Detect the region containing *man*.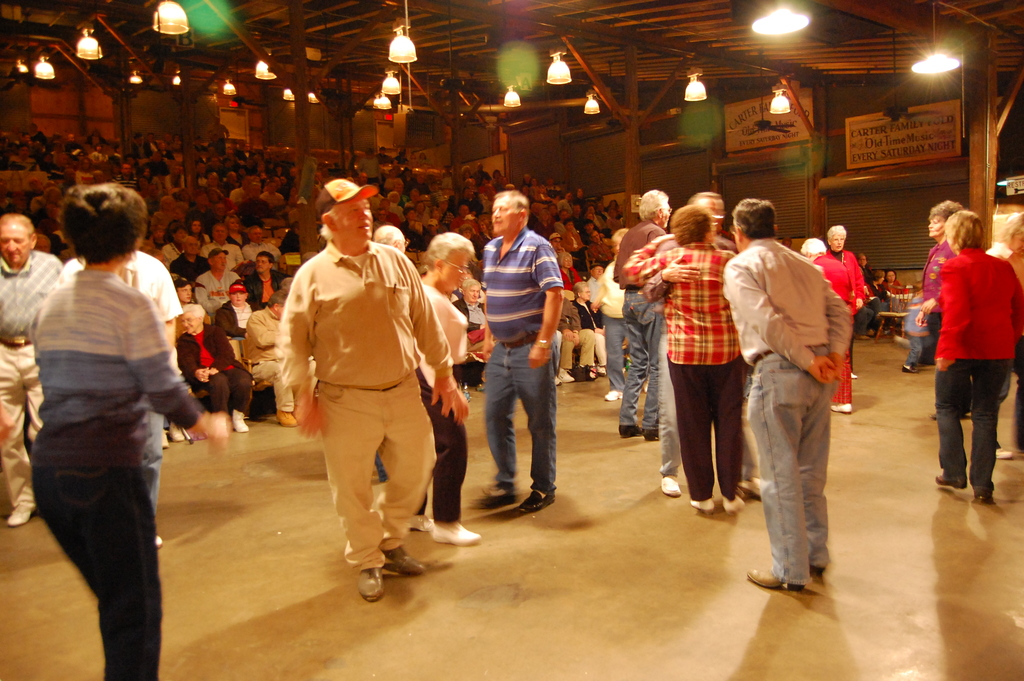
region(275, 181, 458, 609).
